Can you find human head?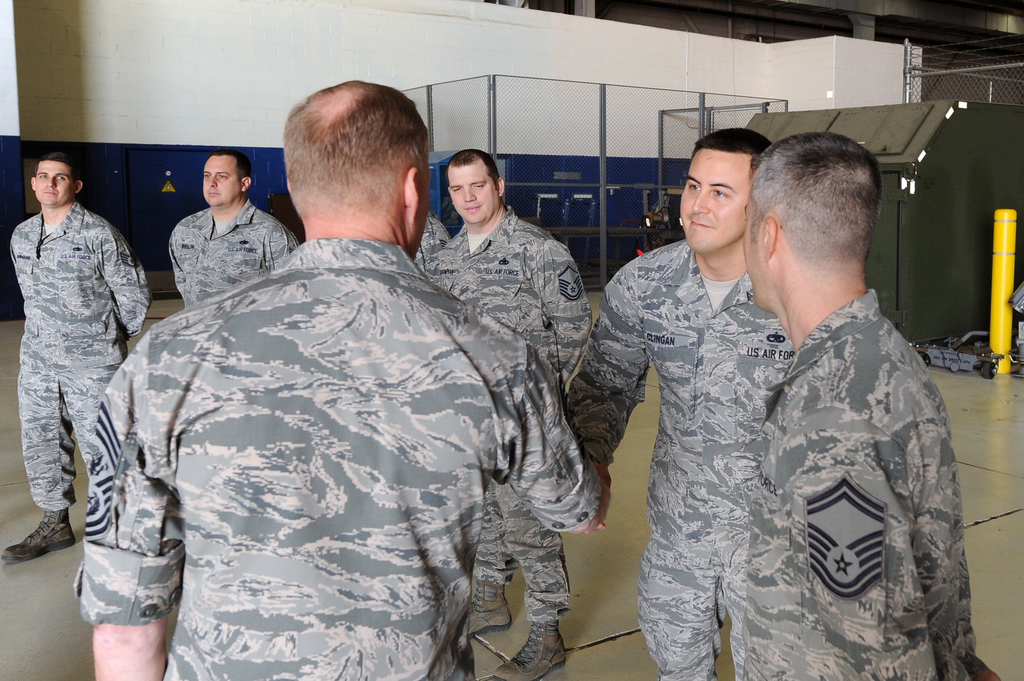
Yes, bounding box: box=[203, 152, 253, 205].
